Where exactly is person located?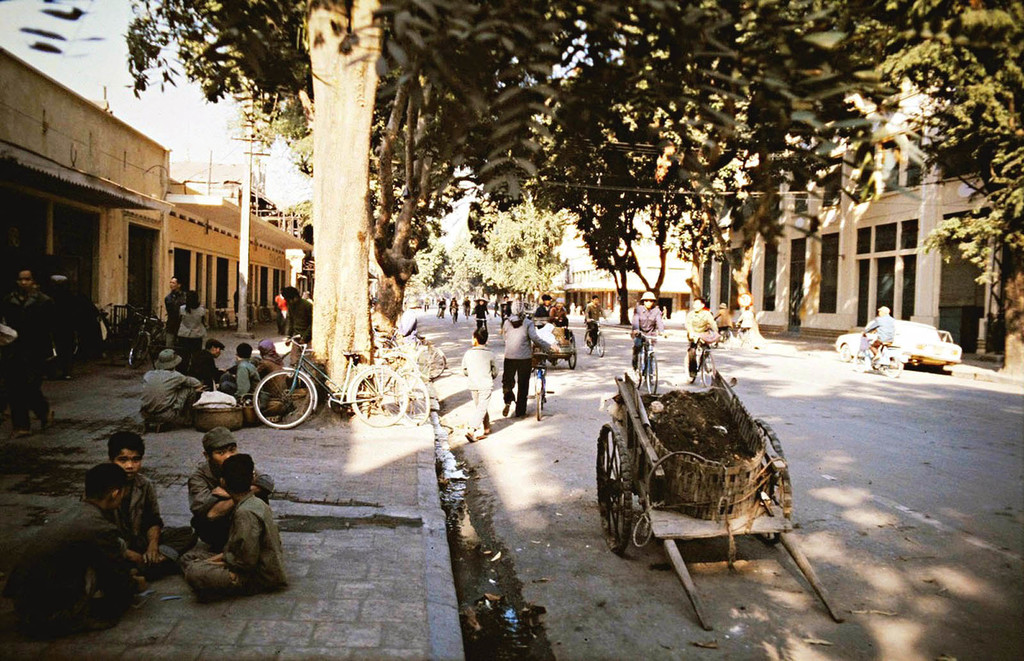
Its bounding box is x1=500, y1=301, x2=545, y2=422.
